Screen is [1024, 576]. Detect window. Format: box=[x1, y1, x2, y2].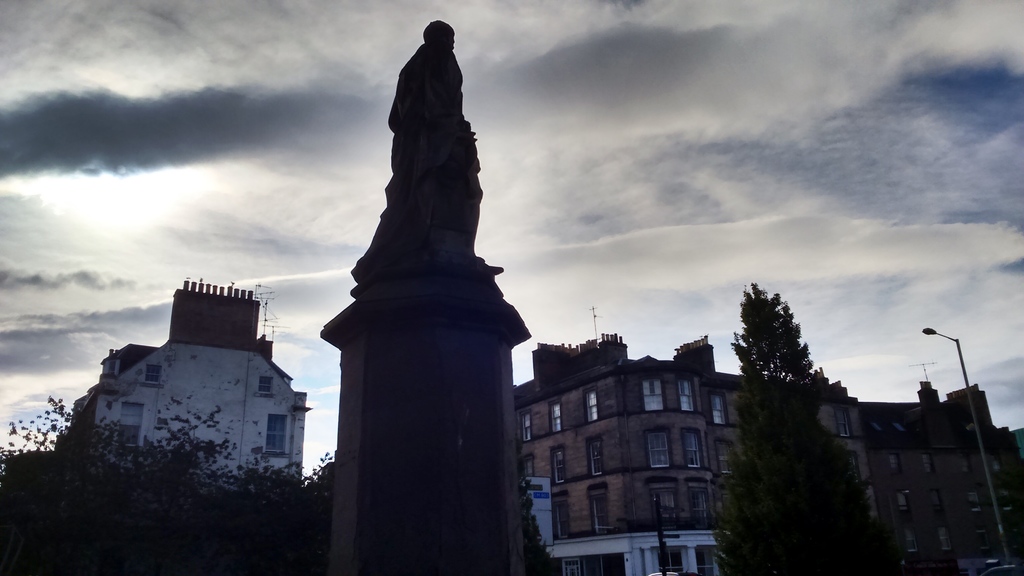
box=[551, 445, 567, 485].
